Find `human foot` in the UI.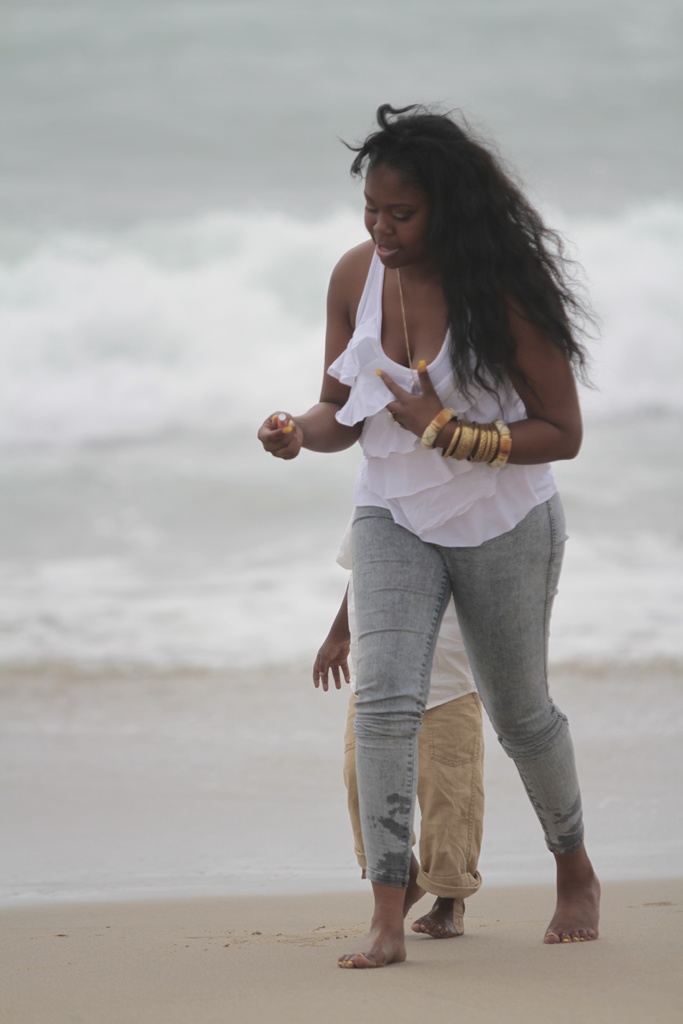
UI element at 559, 829, 618, 948.
